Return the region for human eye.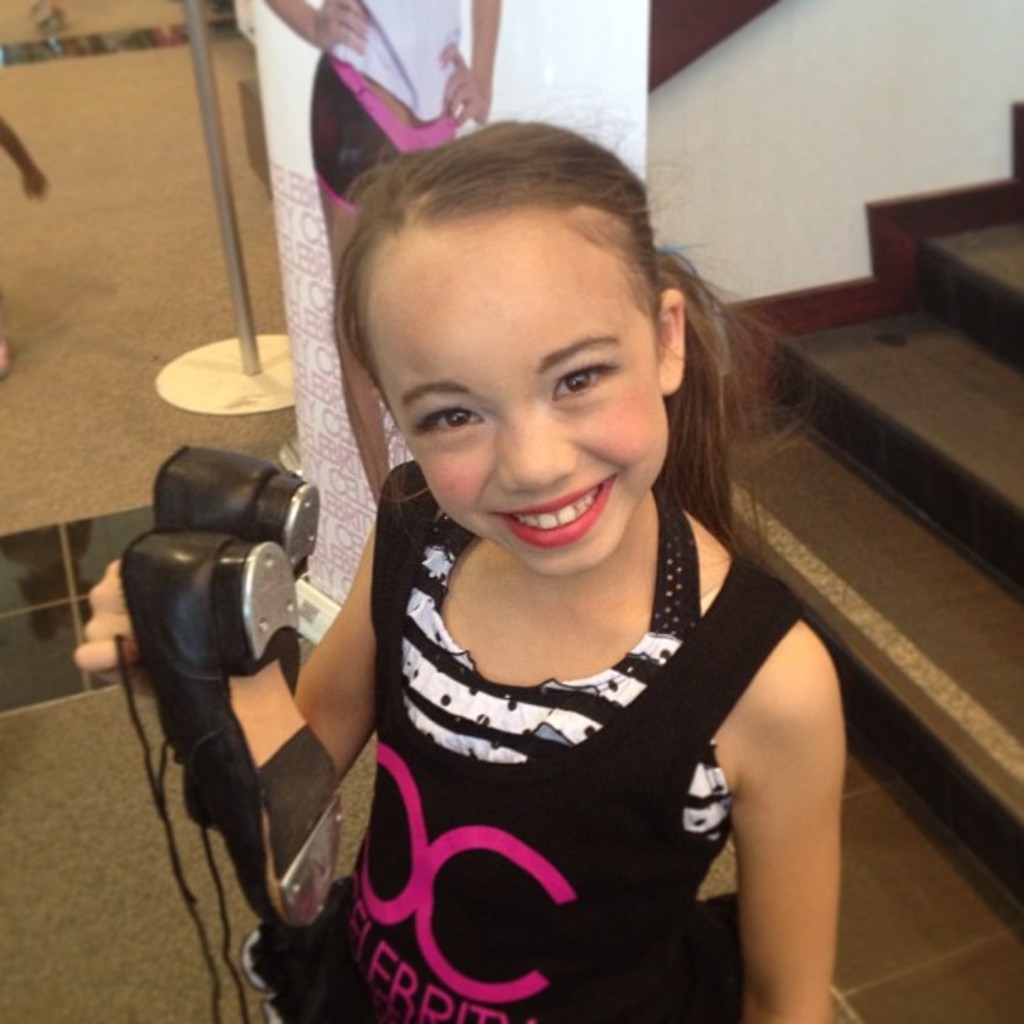
[x1=402, y1=398, x2=479, y2=445].
